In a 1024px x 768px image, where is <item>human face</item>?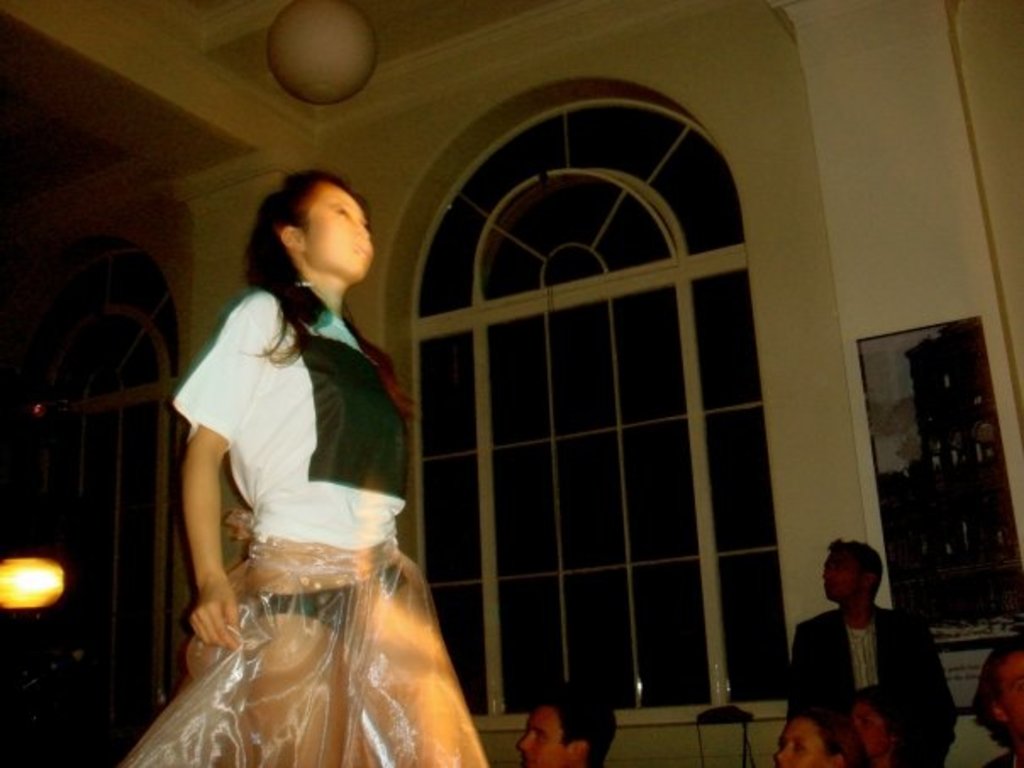
rect(824, 548, 863, 602).
